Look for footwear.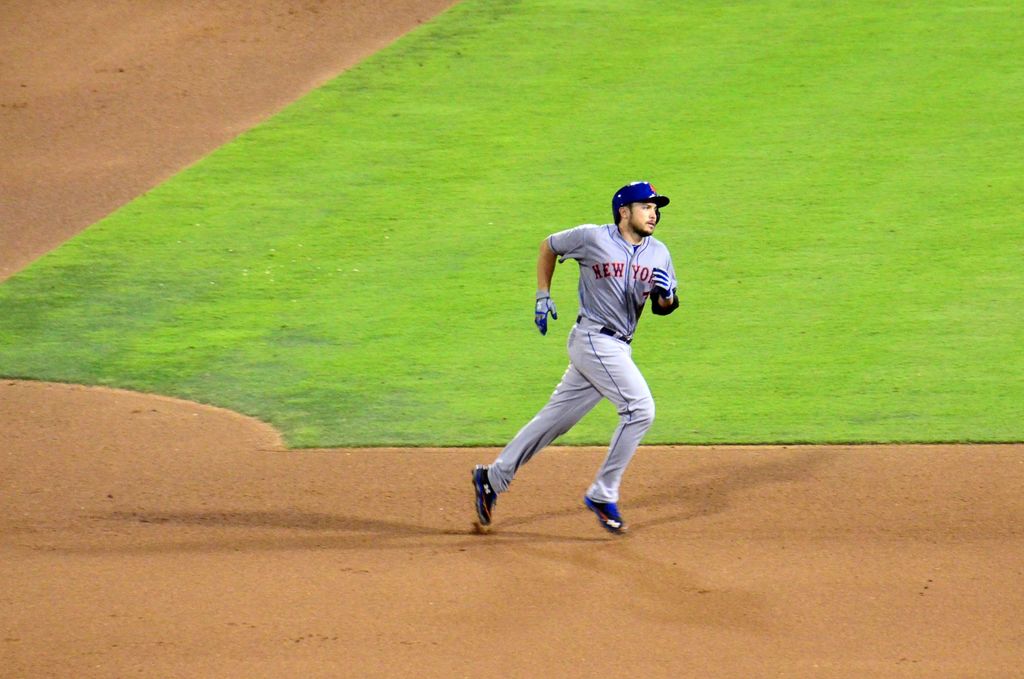
Found: 582 498 634 534.
